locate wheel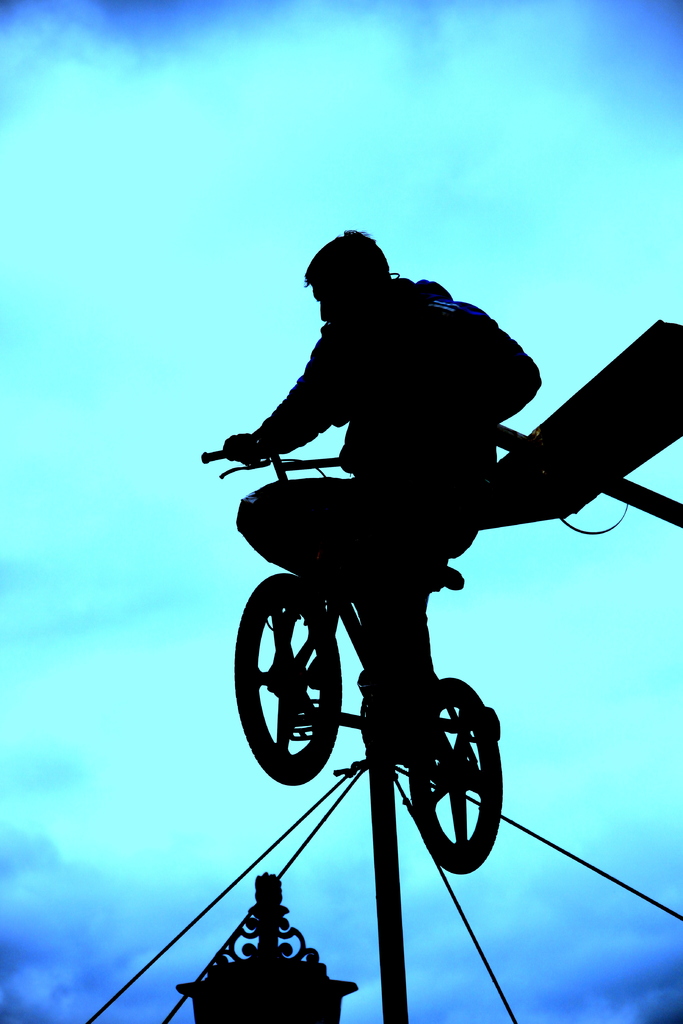
(408, 680, 502, 874)
